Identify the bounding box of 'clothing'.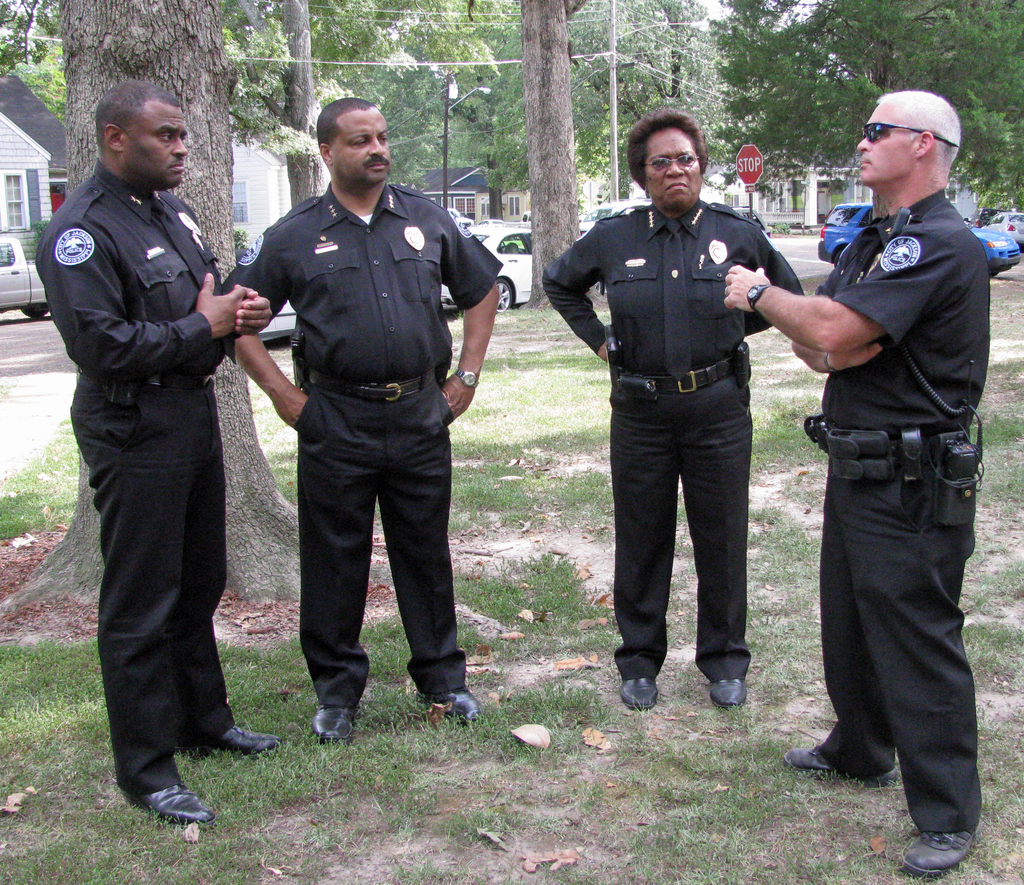
x1=220, y1=181, x2=500, y2=691.
